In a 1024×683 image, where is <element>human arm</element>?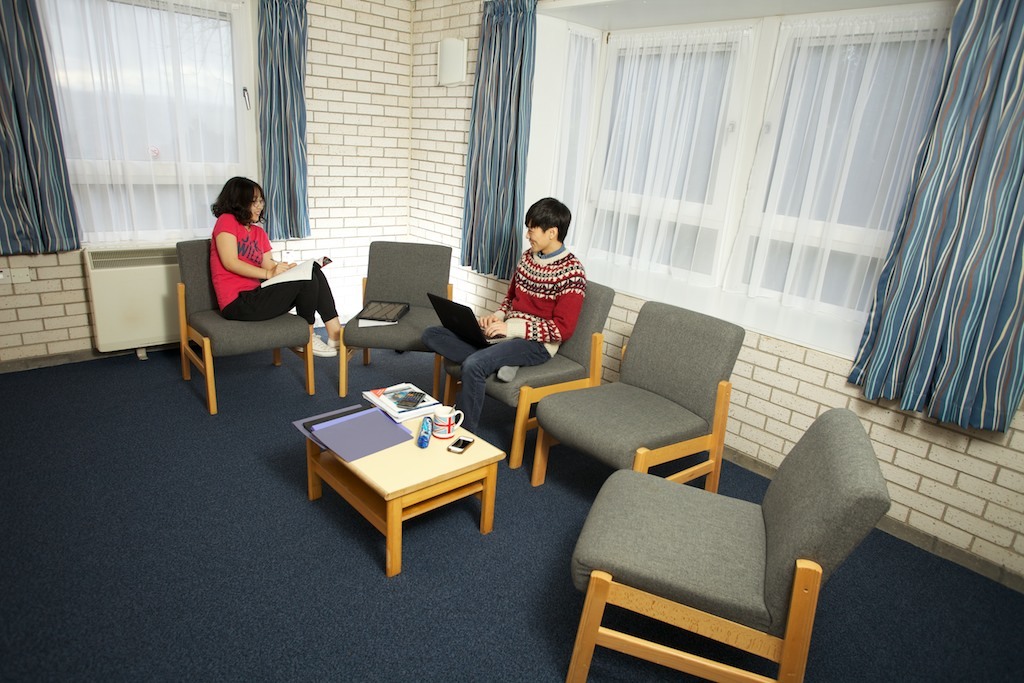
(486, 254, 586, 349).
